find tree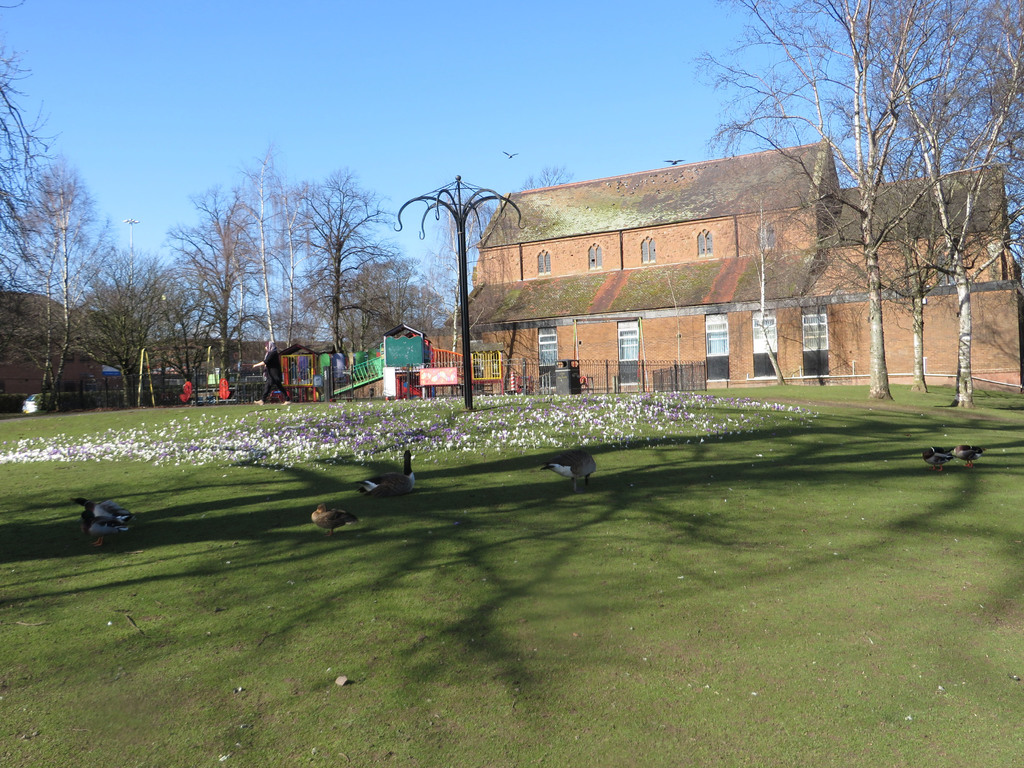
(left=104, top=228, right=181, bottom=397)
